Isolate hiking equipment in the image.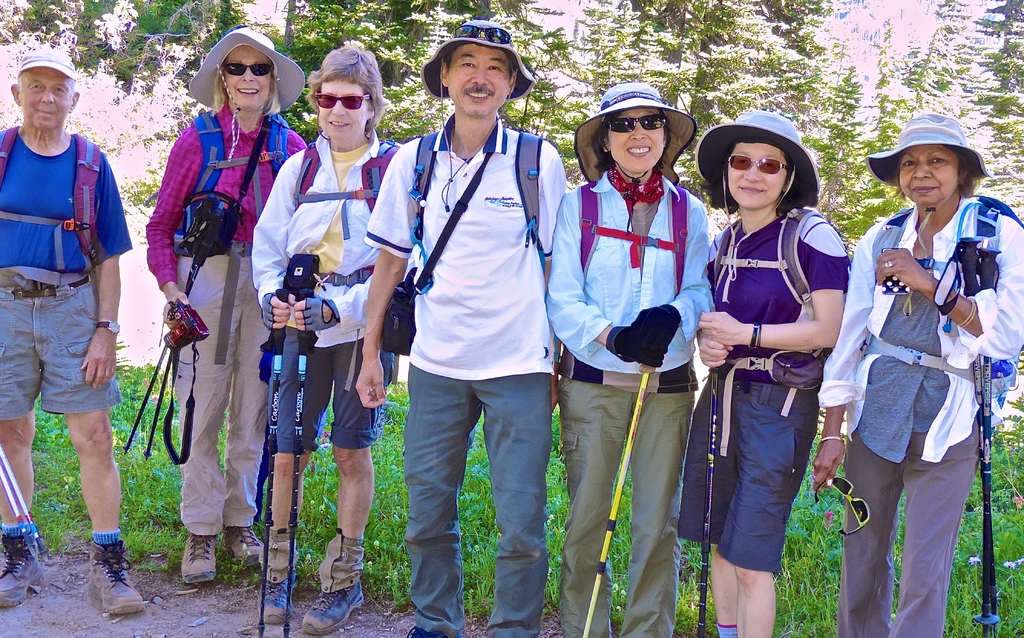
Isolated region: l=927, t=227, r=998, b=635.
